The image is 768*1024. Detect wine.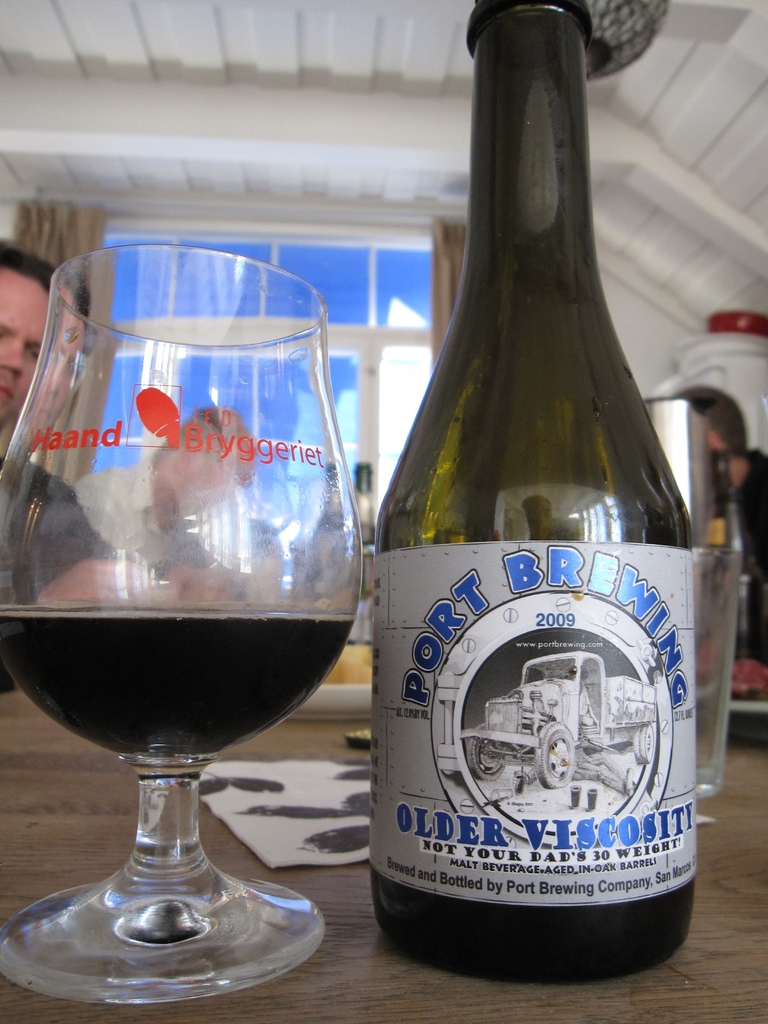
Detection: pyautogui.locateOnScreen(0, 602, 355, 765).
